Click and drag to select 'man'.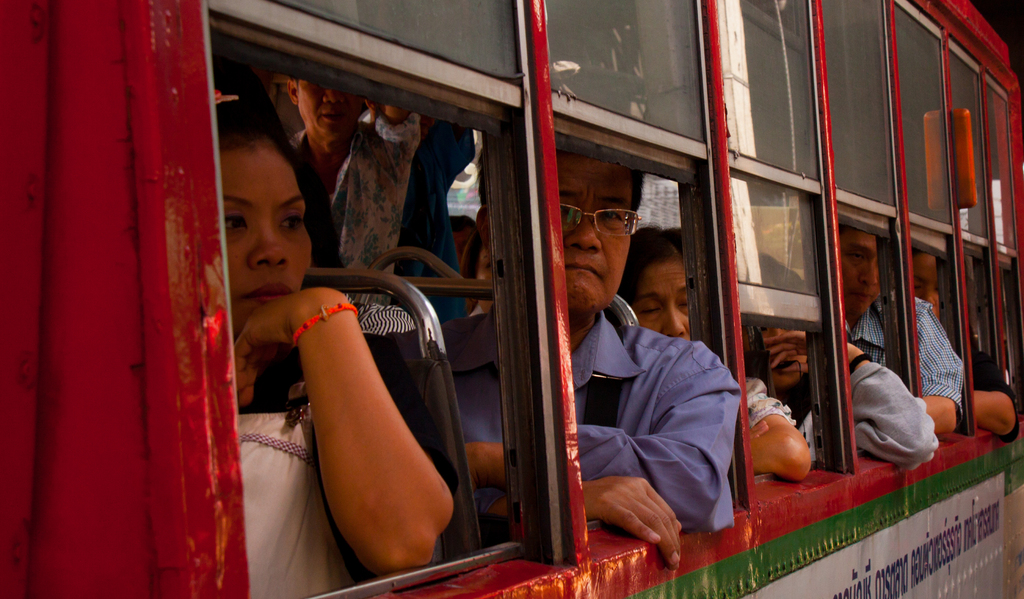
Selection: locate(910, 249, 1018, 445).
